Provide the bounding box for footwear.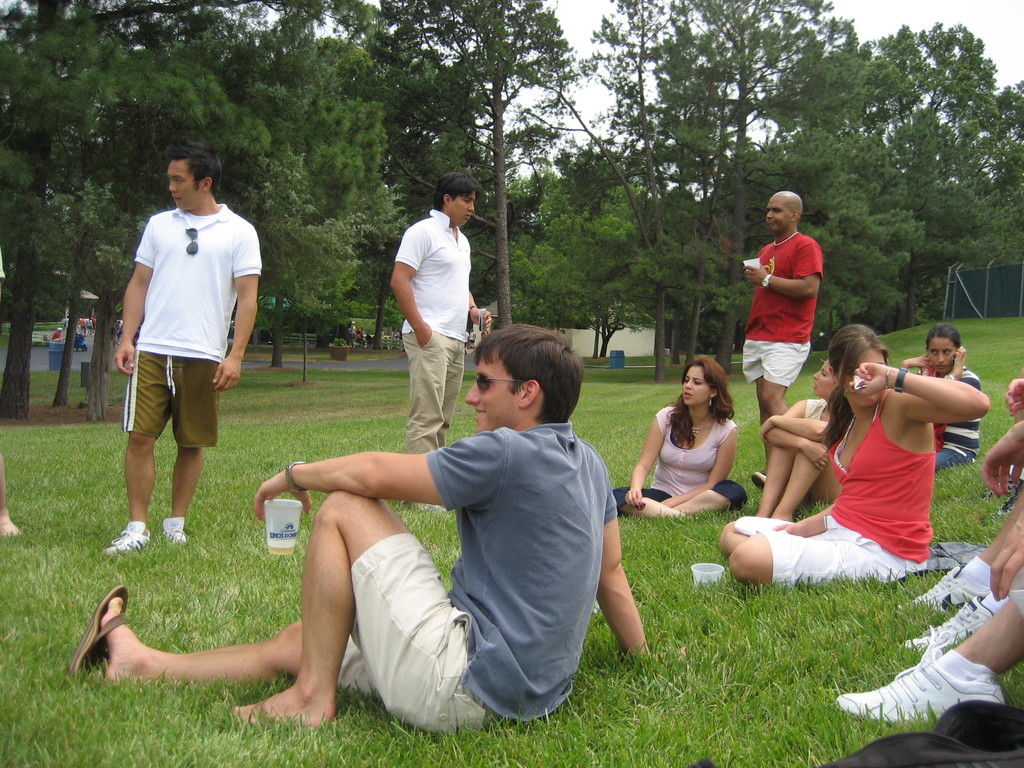
box=[163, 512, 193, 543].
